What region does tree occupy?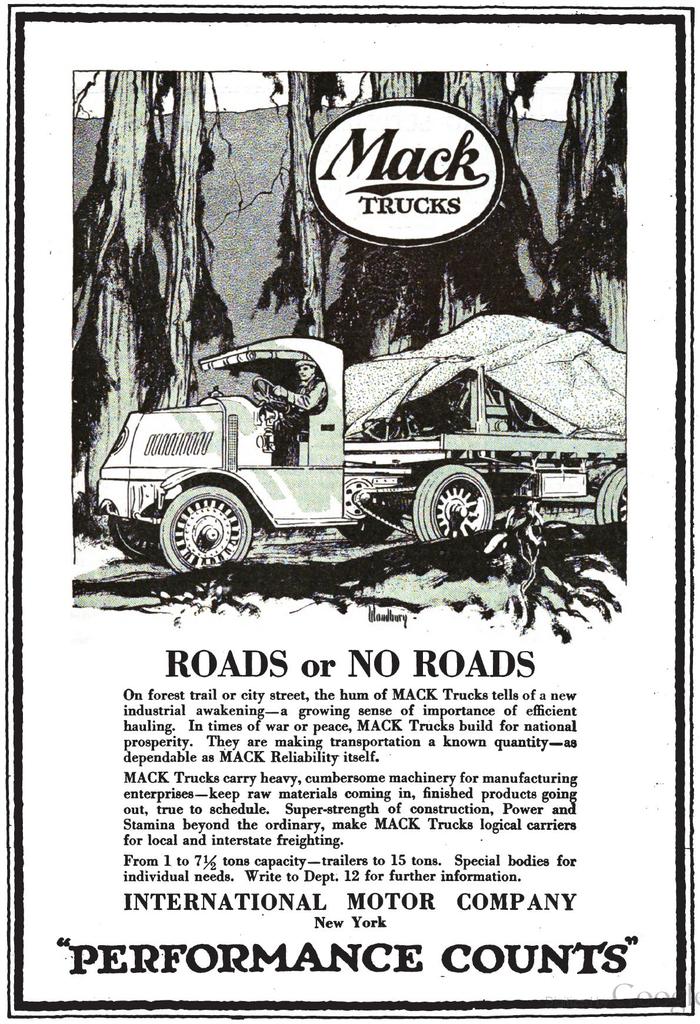
293,70,325,344.
